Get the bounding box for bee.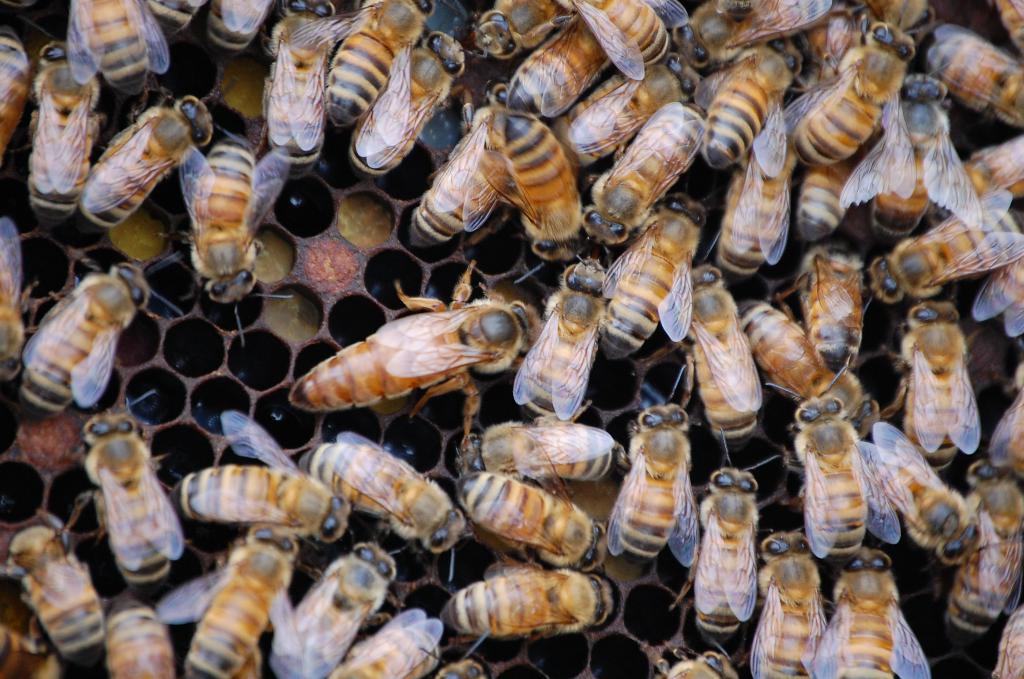
(left=755, top=361, right=863, bottom=584).
